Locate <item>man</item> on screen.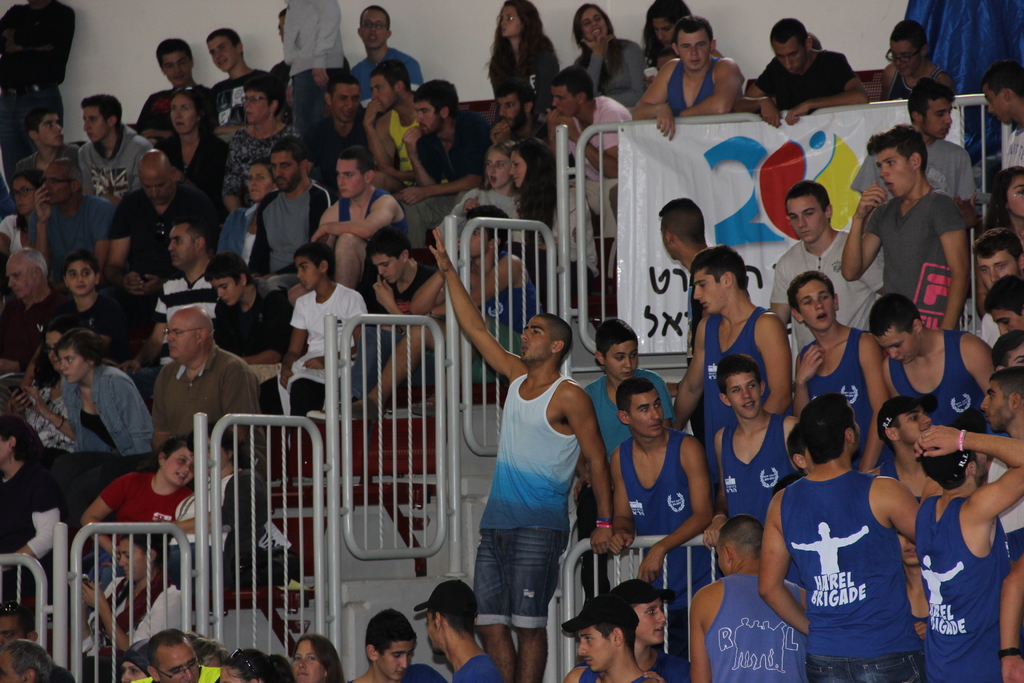
On screen at [0,602,74,682].
